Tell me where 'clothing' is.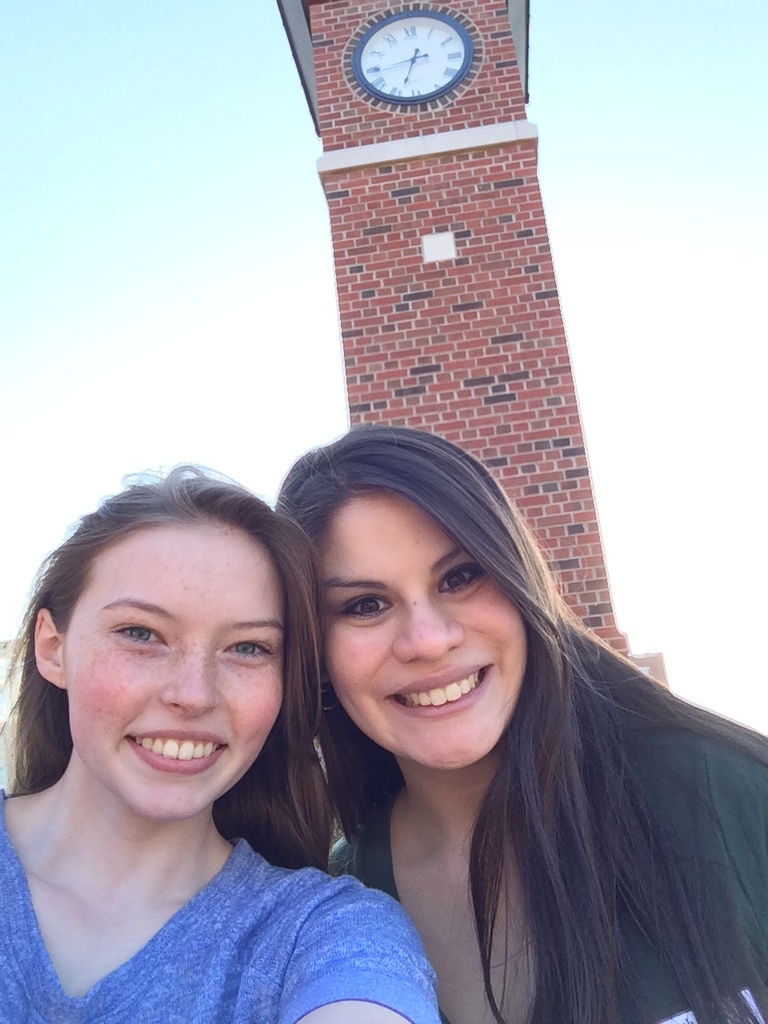
'clothing' is at pyautogui.locateOnScreen(330, 729, 767, 1023).
